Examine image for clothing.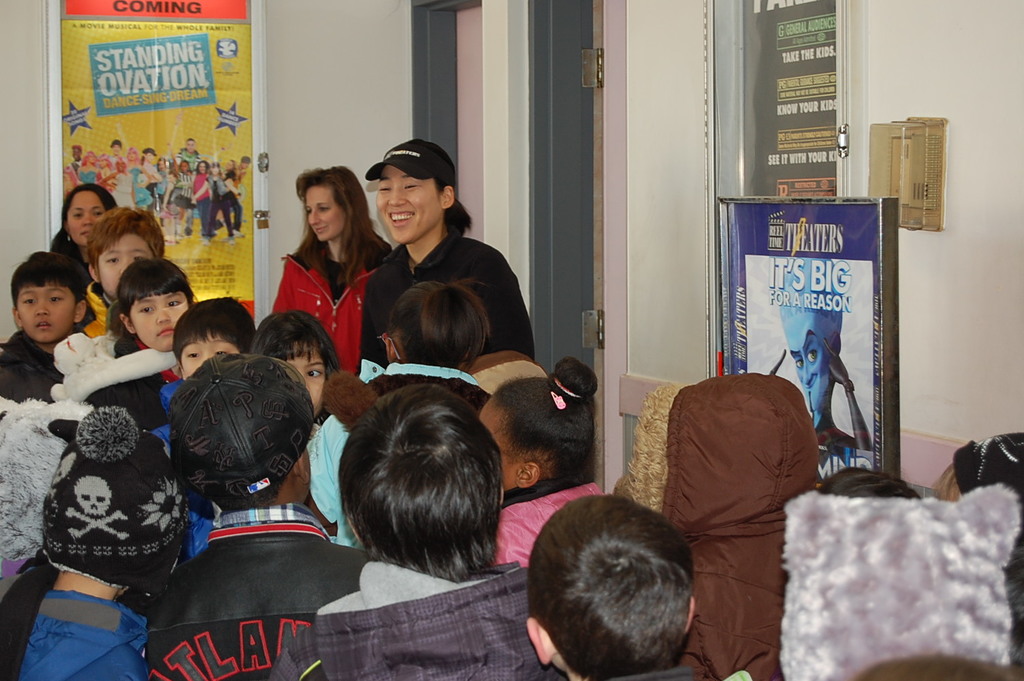
Examination result: (312, 556, 570, 680).
